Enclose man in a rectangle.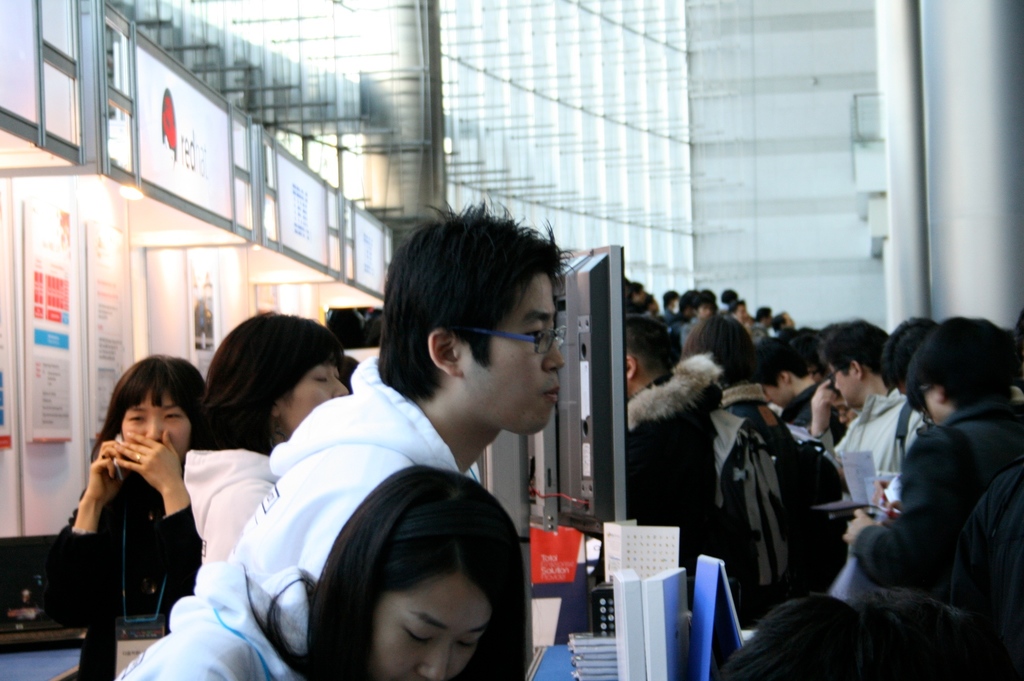
(x1=626, y1=317, x2=723, y2=593).
